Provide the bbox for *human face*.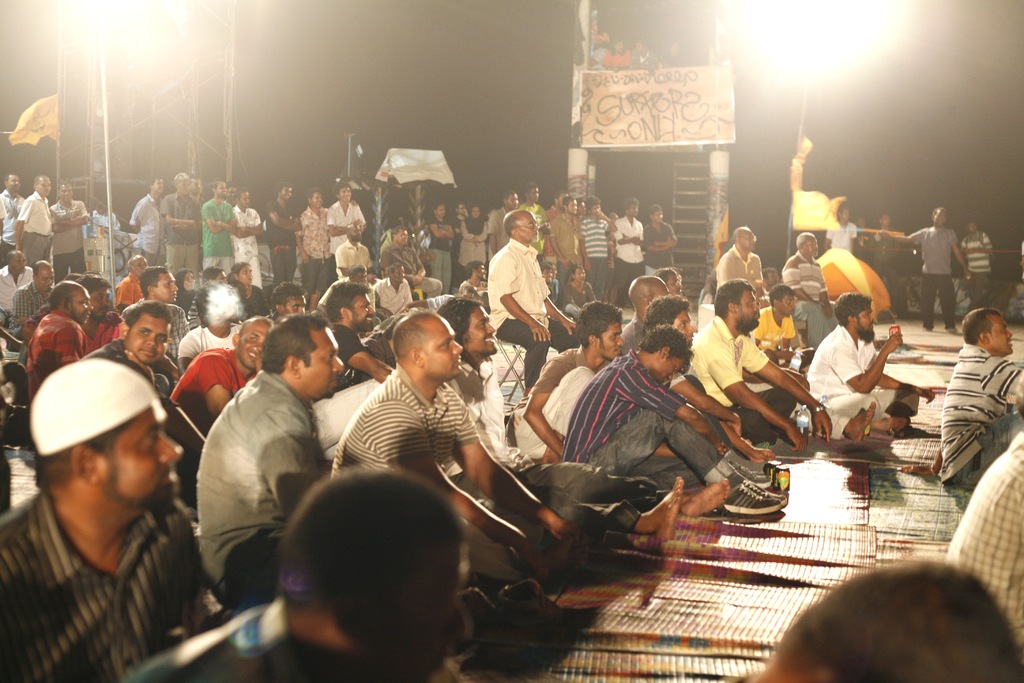
989 314 1014 355.
